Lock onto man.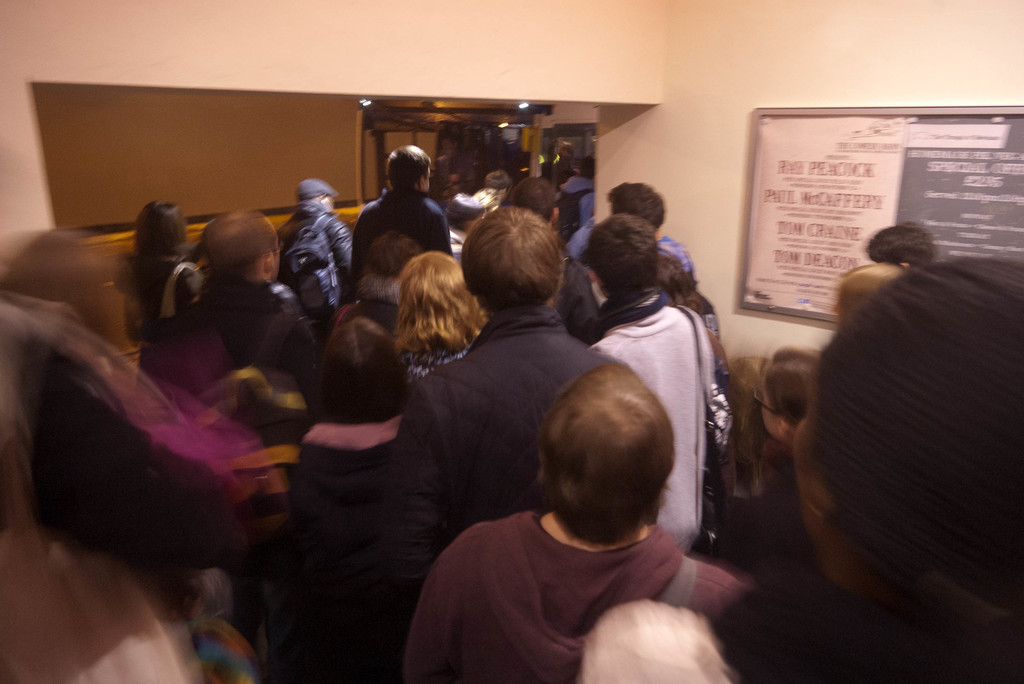
Locked: 346, 139, 454, 293.
